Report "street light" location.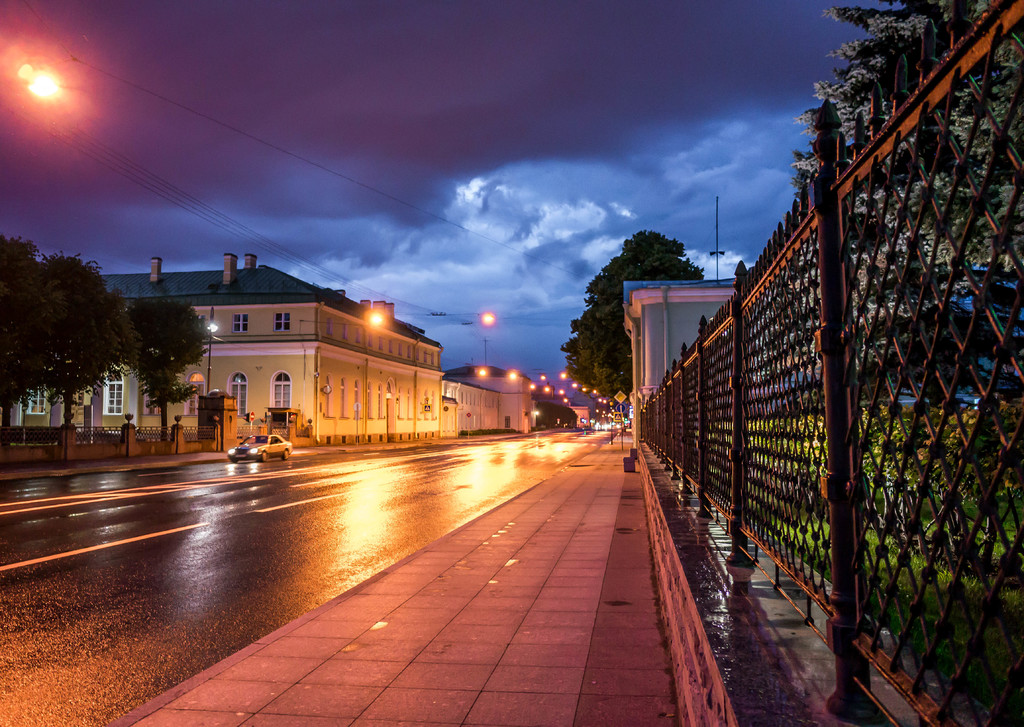
Report: Rect(557, 386, 567, 396).
